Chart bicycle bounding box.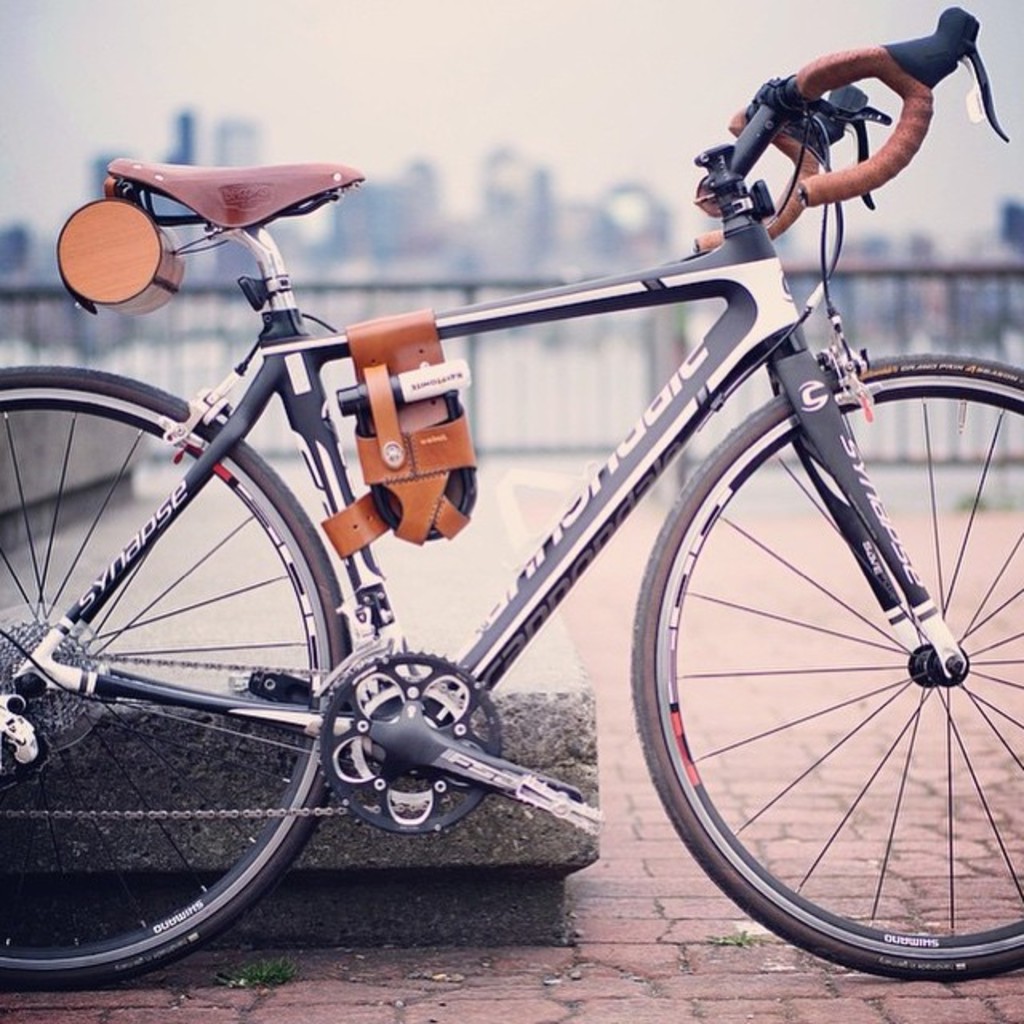
Charted: 0:8:1021:986.
